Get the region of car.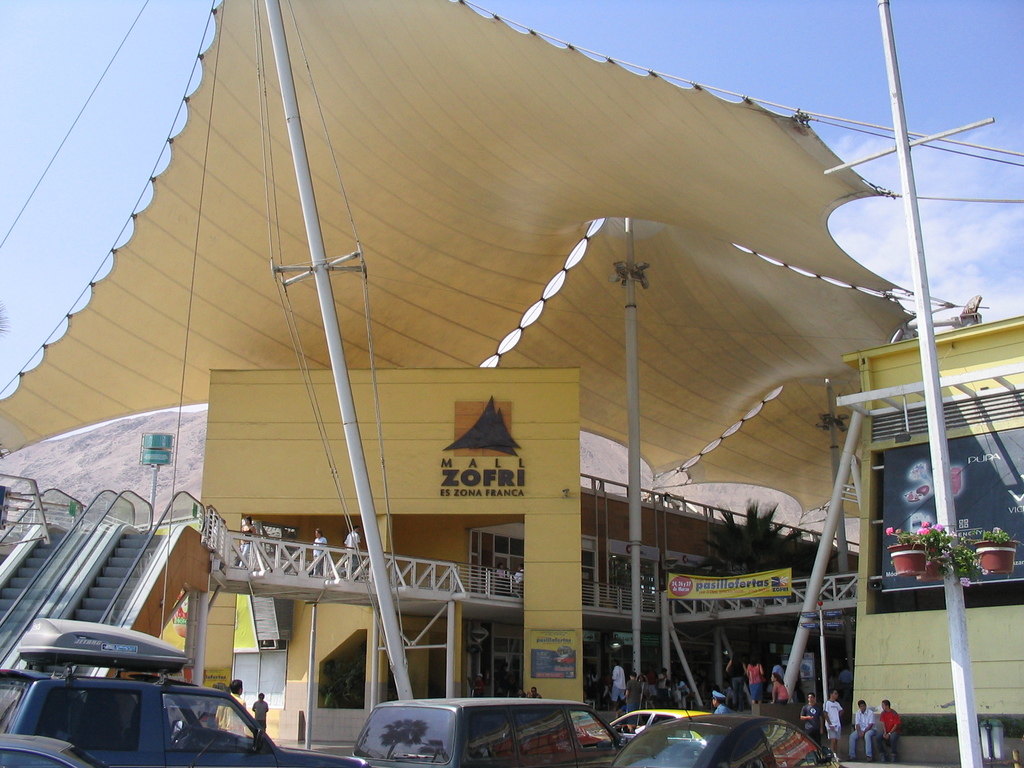
<region>358, 700, 626, 767</region>.
